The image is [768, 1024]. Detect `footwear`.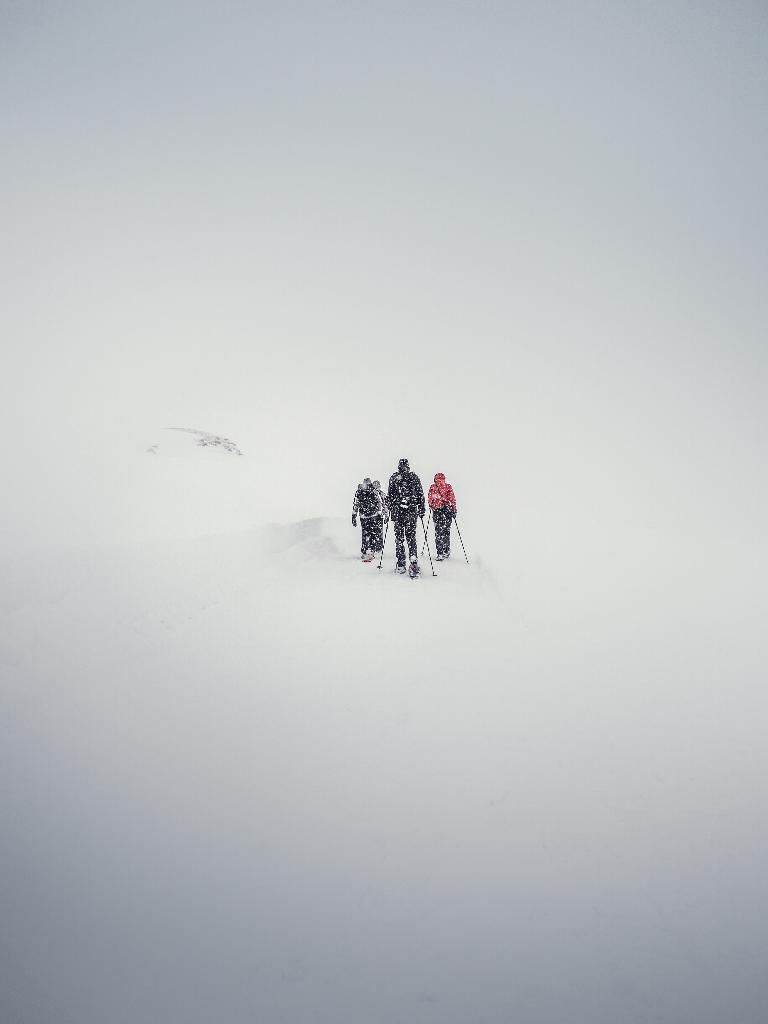
Detection: <bbox>392, 558, 408, 571</bbox>.
